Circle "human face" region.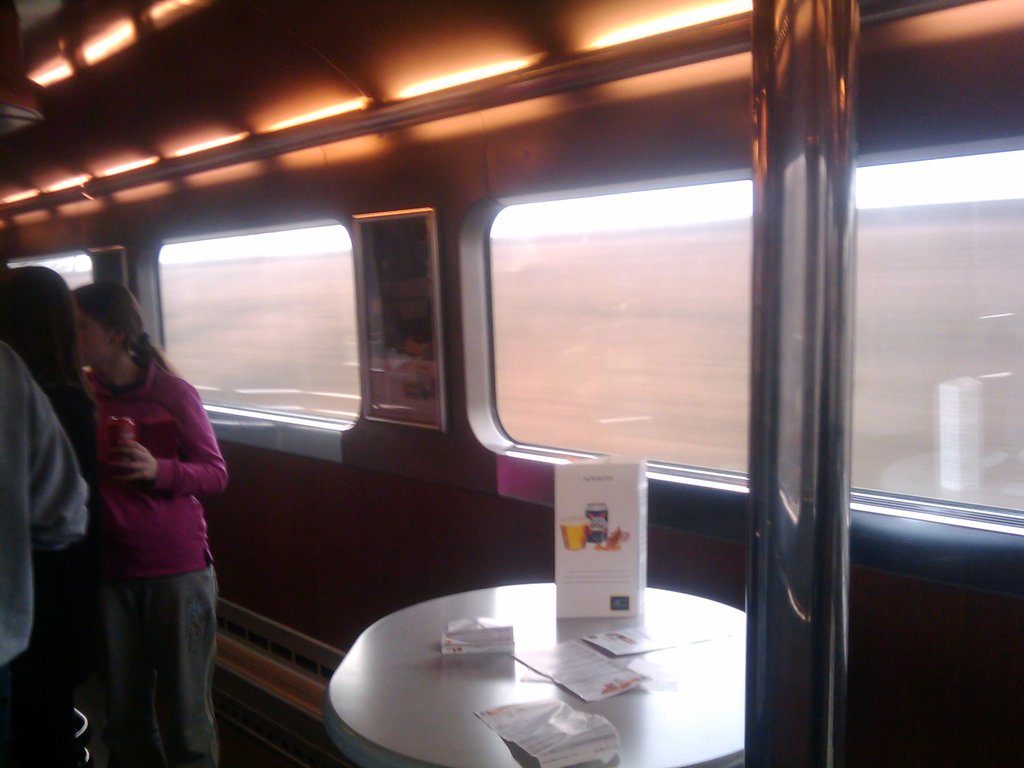
Region: [x1=71, y1=300, x2=111, y2=364].
